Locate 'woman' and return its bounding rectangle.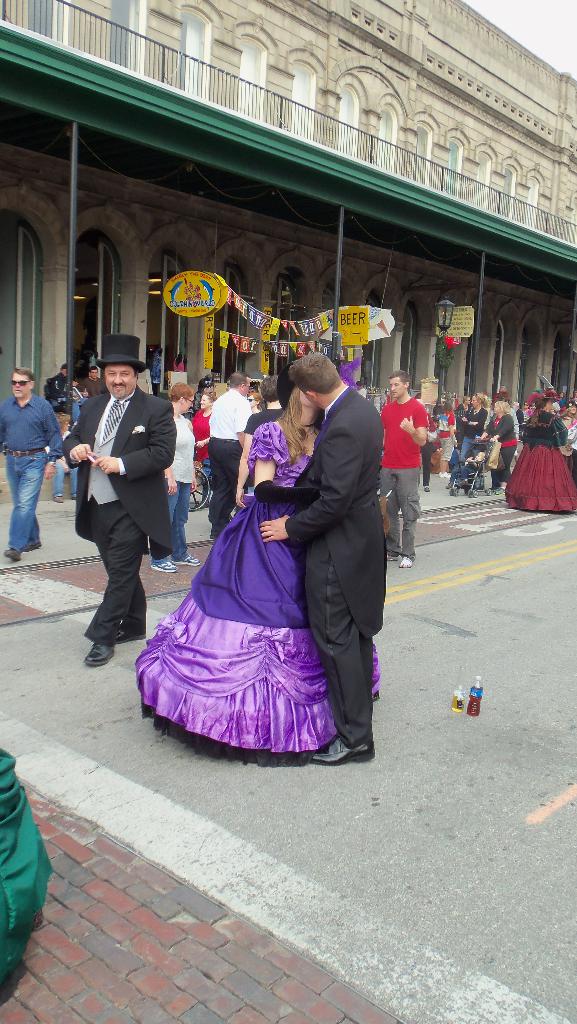
BBox(44, 412, 81, 503).
